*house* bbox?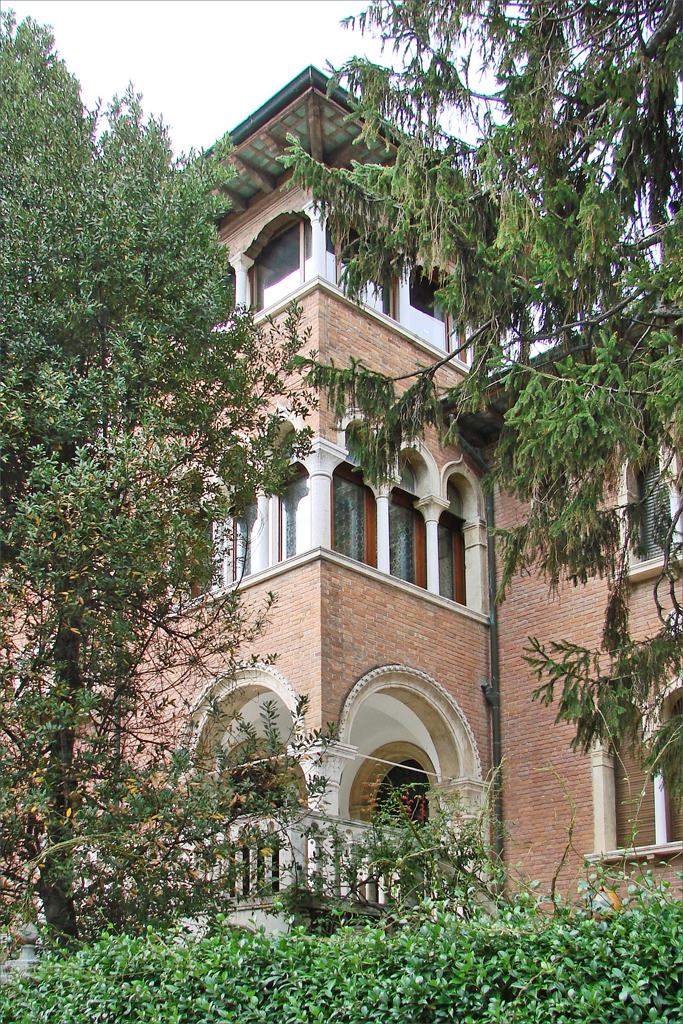
detection(23, 57, 682, 960)
